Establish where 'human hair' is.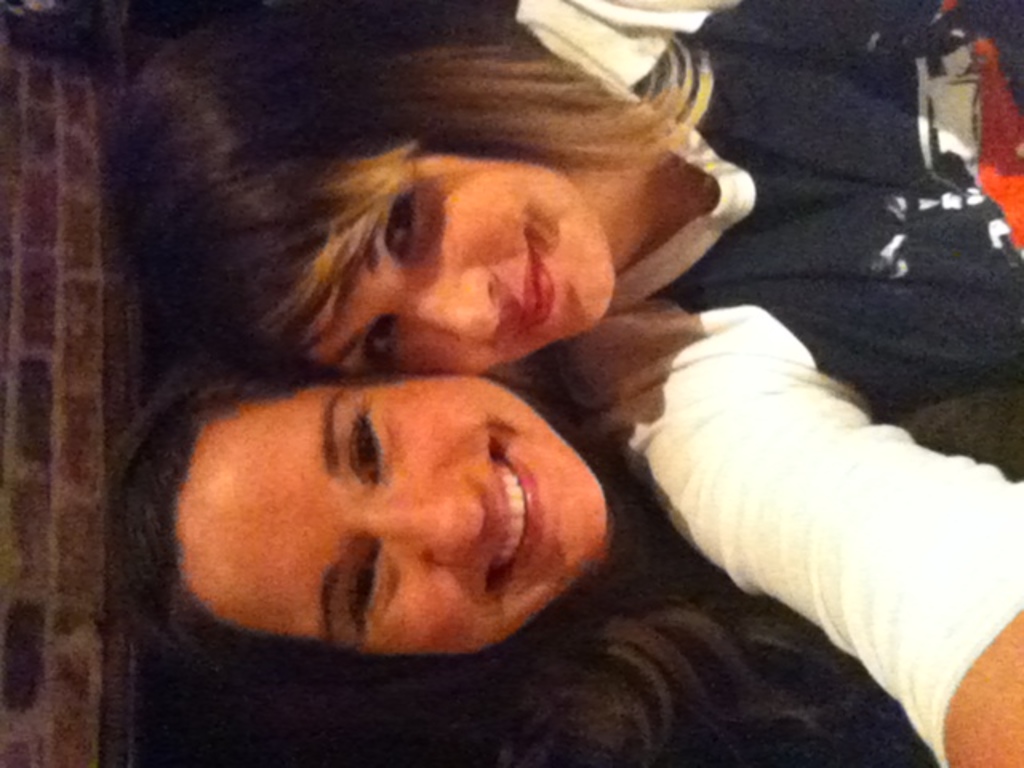
Established at bbox=(104, 344, 898, 766).
